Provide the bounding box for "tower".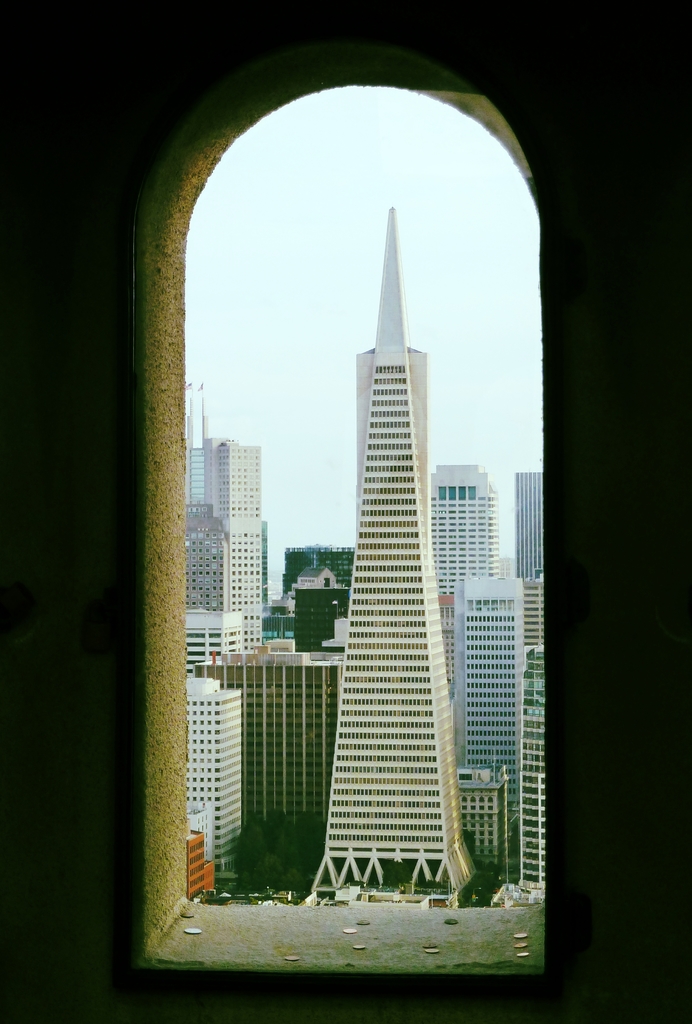
bbox=[431, 449, 510, 696].
